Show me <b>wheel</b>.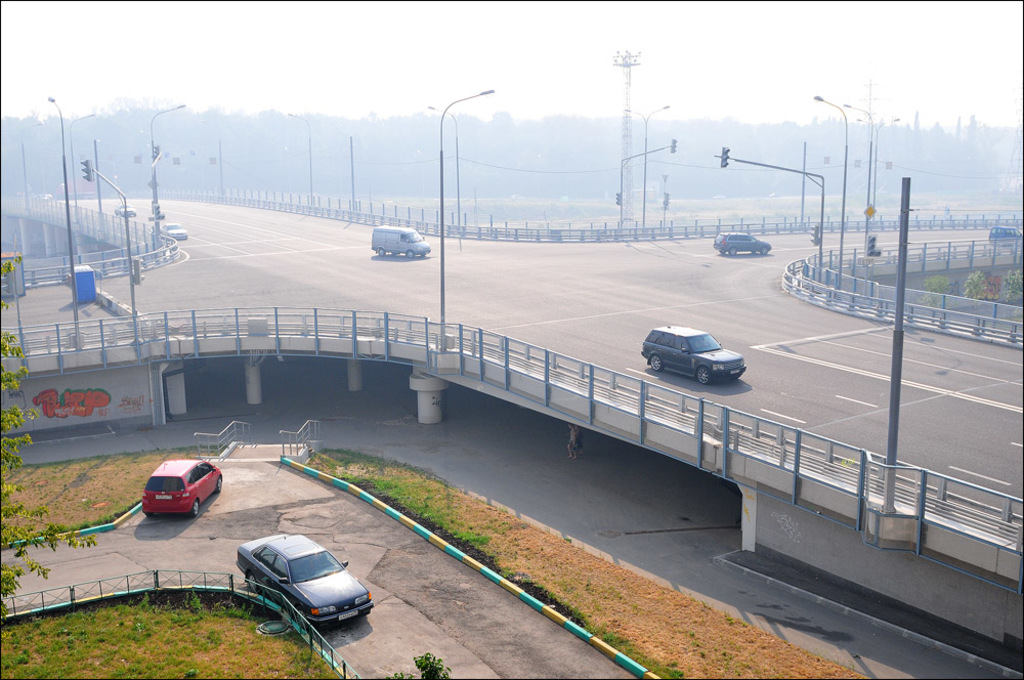
<b>wheel</b> is here: 759,246,772,255.
